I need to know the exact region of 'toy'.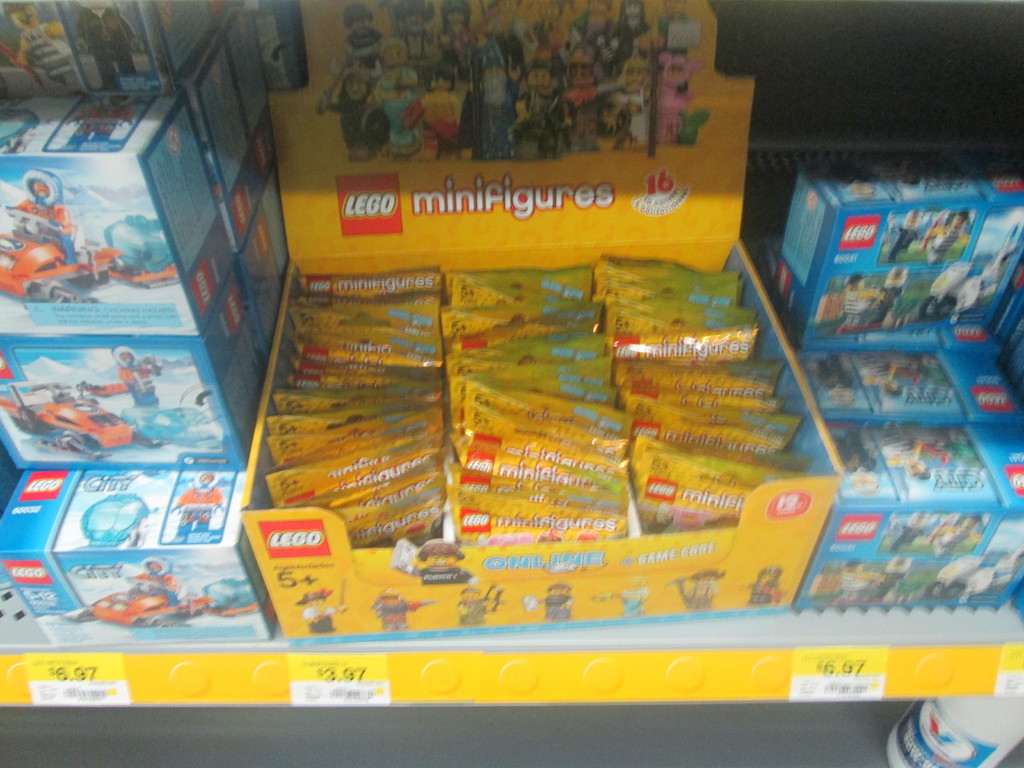
Region: x1=55 y1=554 x2=262 y2=627.
